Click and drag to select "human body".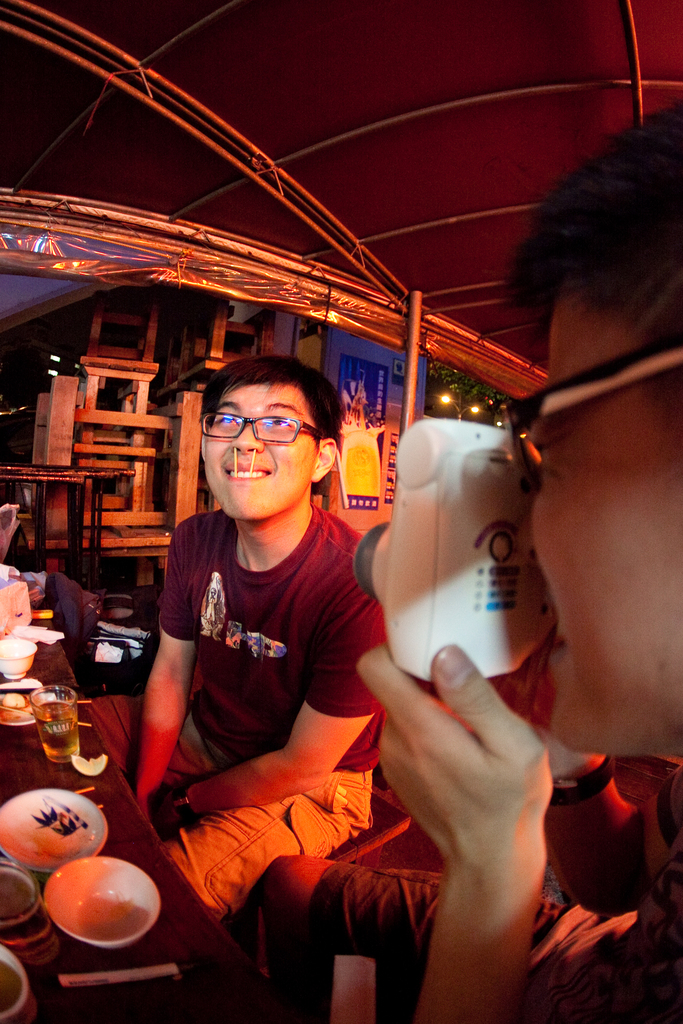
Selection: BBox(242, 94, 682, 1020).
